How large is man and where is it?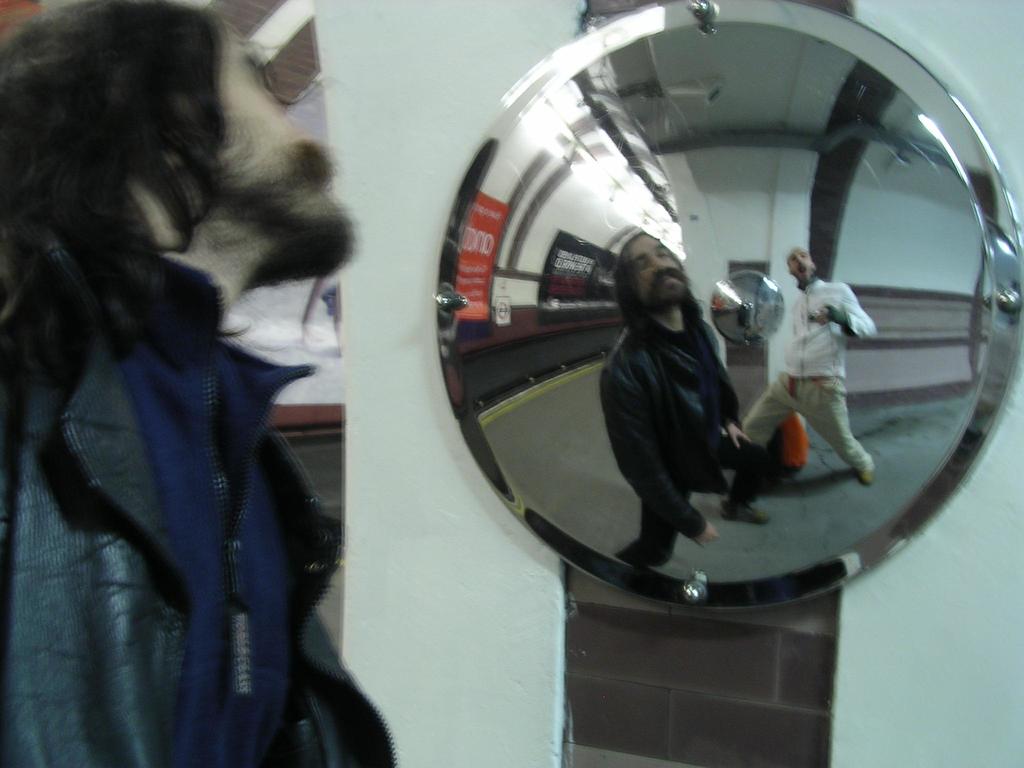
Bounding box: detection(749, 221, 880, 494).
